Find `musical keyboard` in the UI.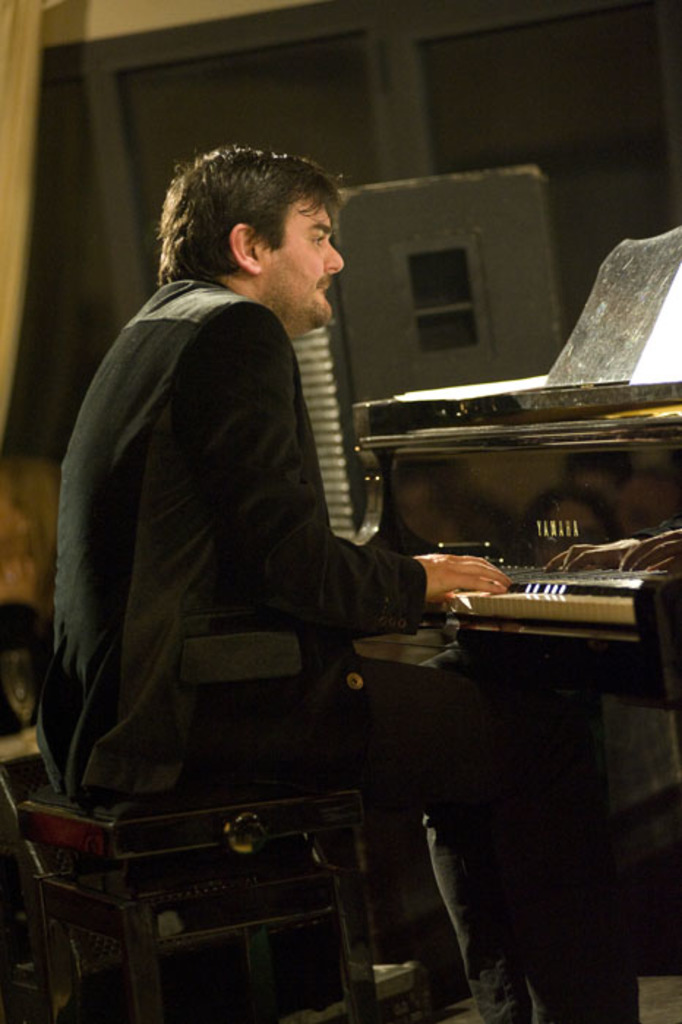
UI element at [328,355,681,623].
